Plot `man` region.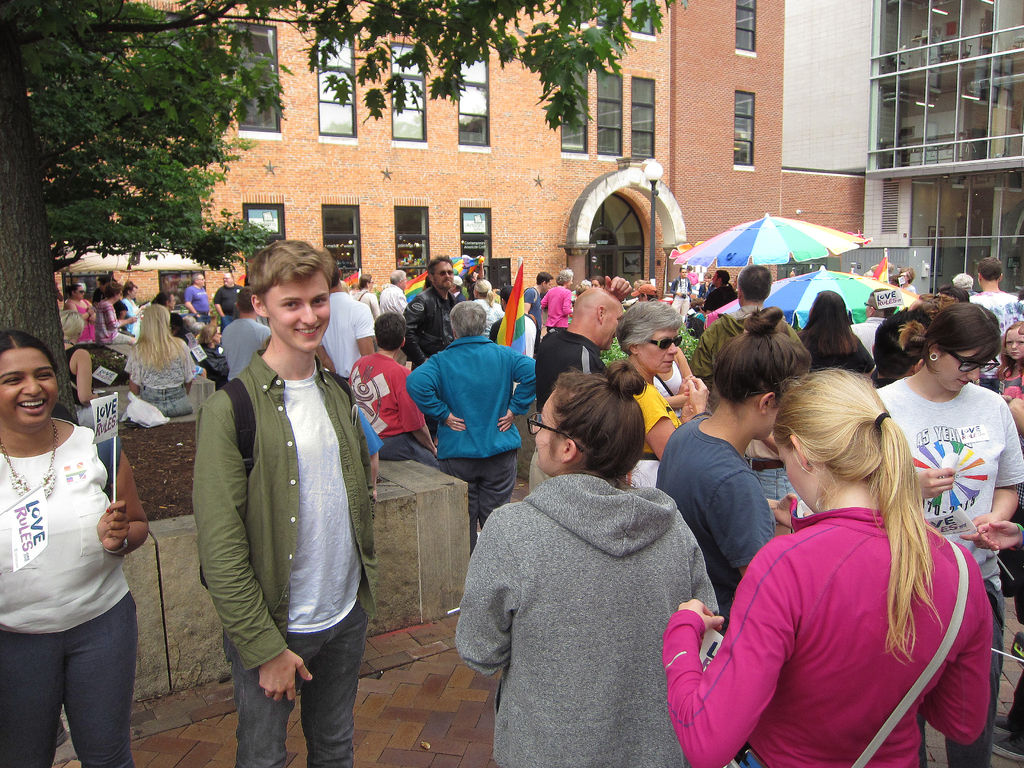
Plotted at left=214, top=270, right=242, bottom=324.
